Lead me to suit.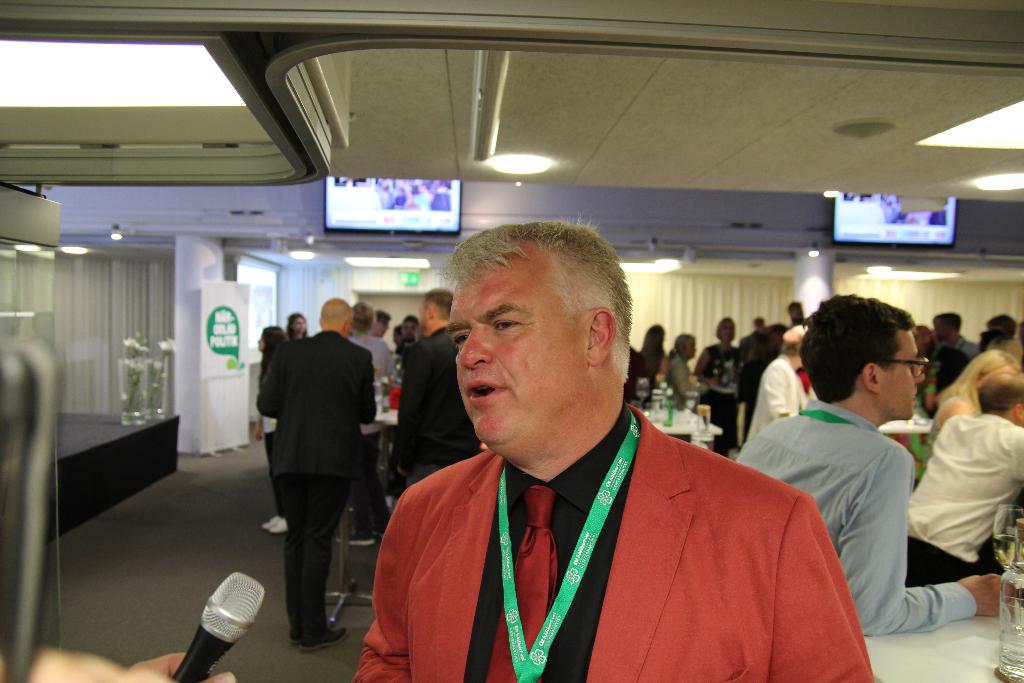
Lead to crop(256, 302, 382, 652).
